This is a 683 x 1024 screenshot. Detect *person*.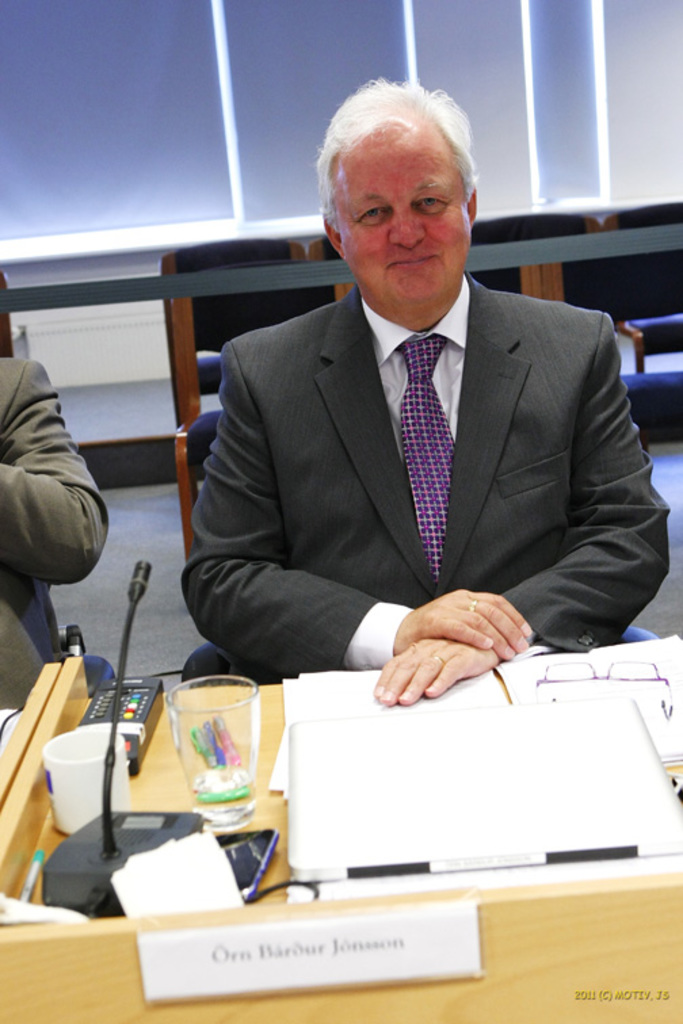
region(0, 354, 108, 710).
